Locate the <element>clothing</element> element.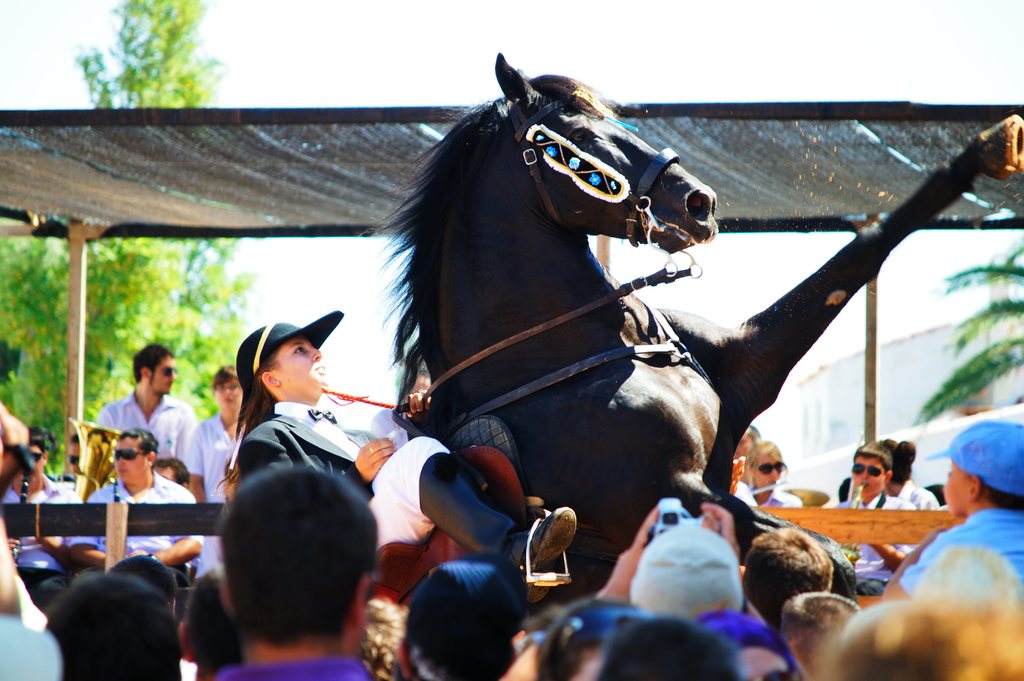
Element bbox: [x1=88, y1=485, x2=199, y2=584].
